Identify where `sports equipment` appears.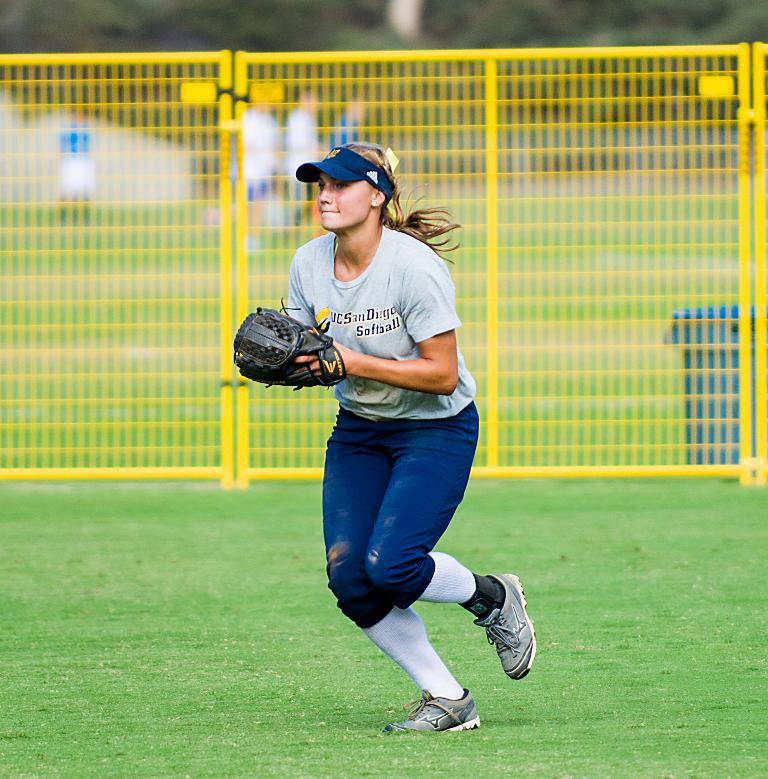
Appears at 472 576 541 682.
